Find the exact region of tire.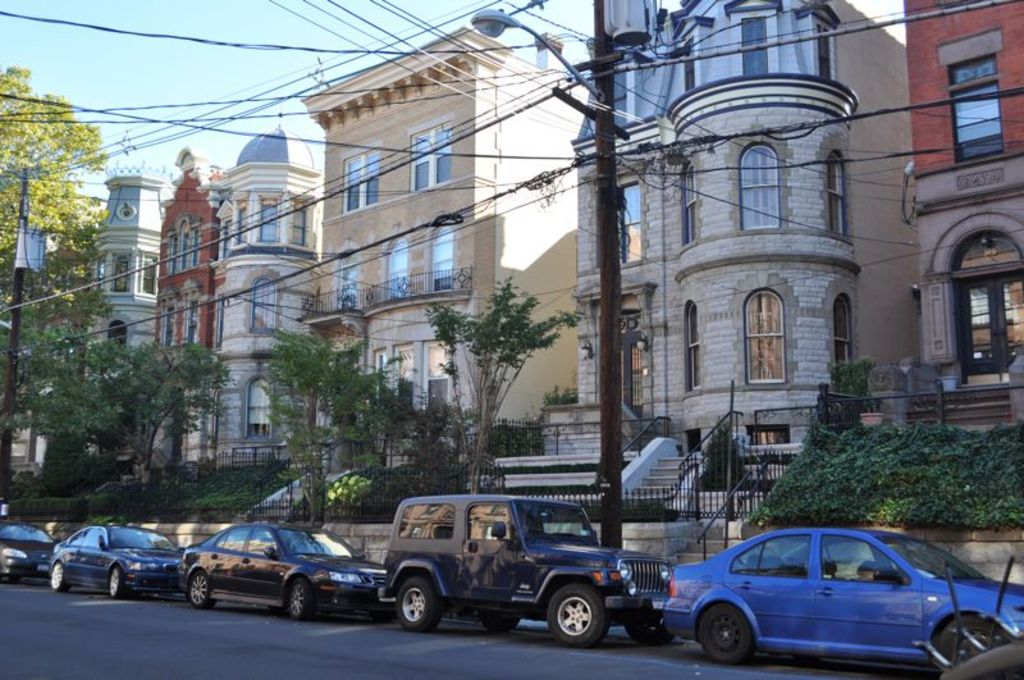
Exact region: box(699, 604, 753, 663).
